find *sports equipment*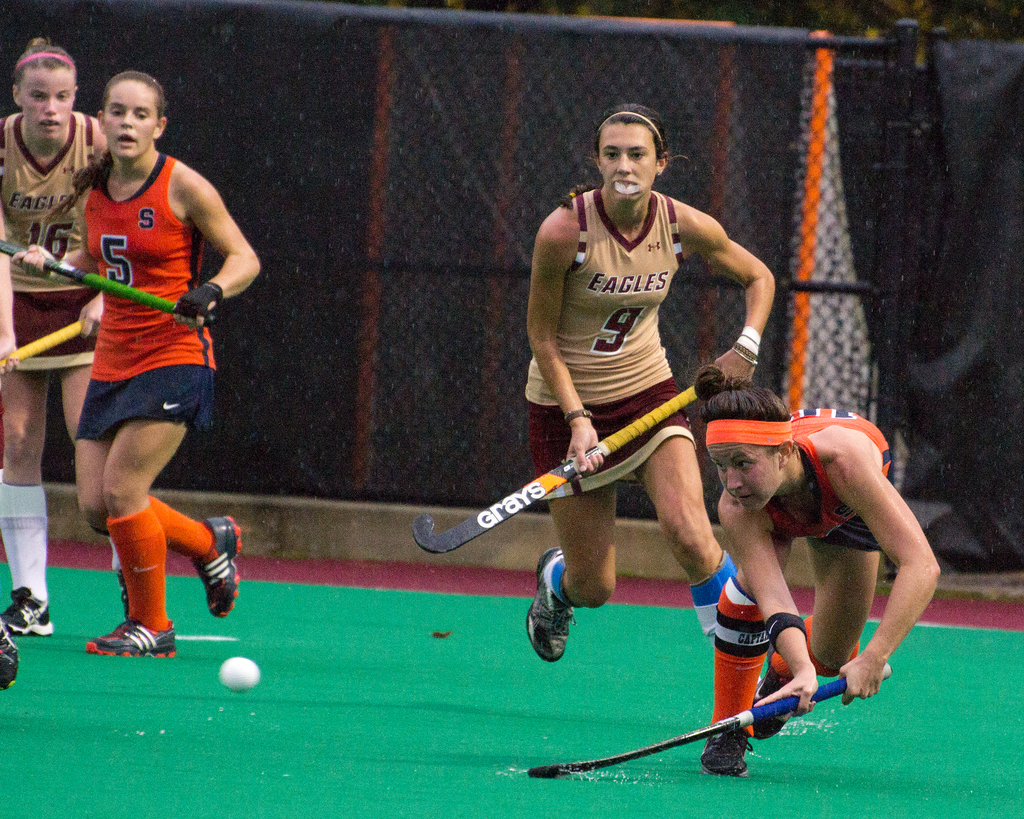
[87,617,182,655]
